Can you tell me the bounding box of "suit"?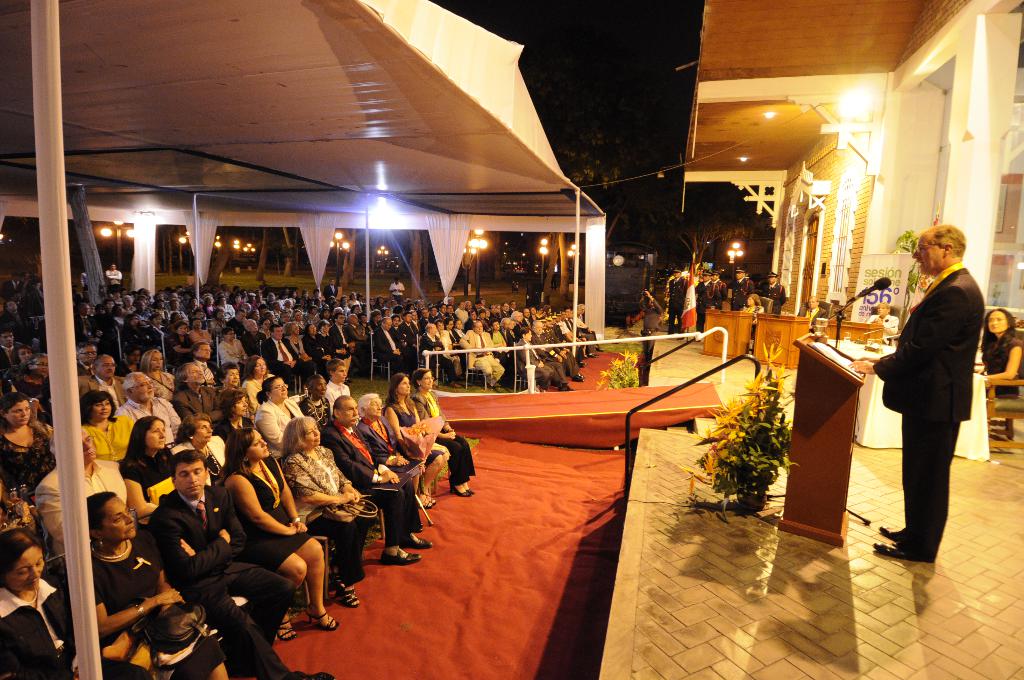
select_region(562, 319, 577, 357).
